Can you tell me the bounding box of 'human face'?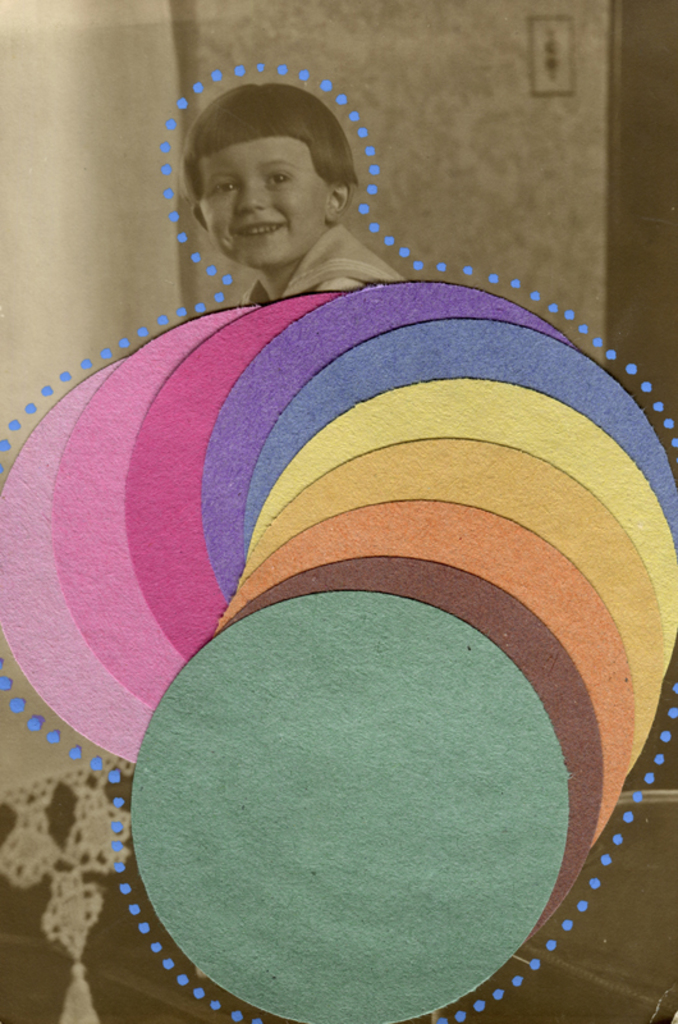
bbox=[211, 128, 334, 259].
